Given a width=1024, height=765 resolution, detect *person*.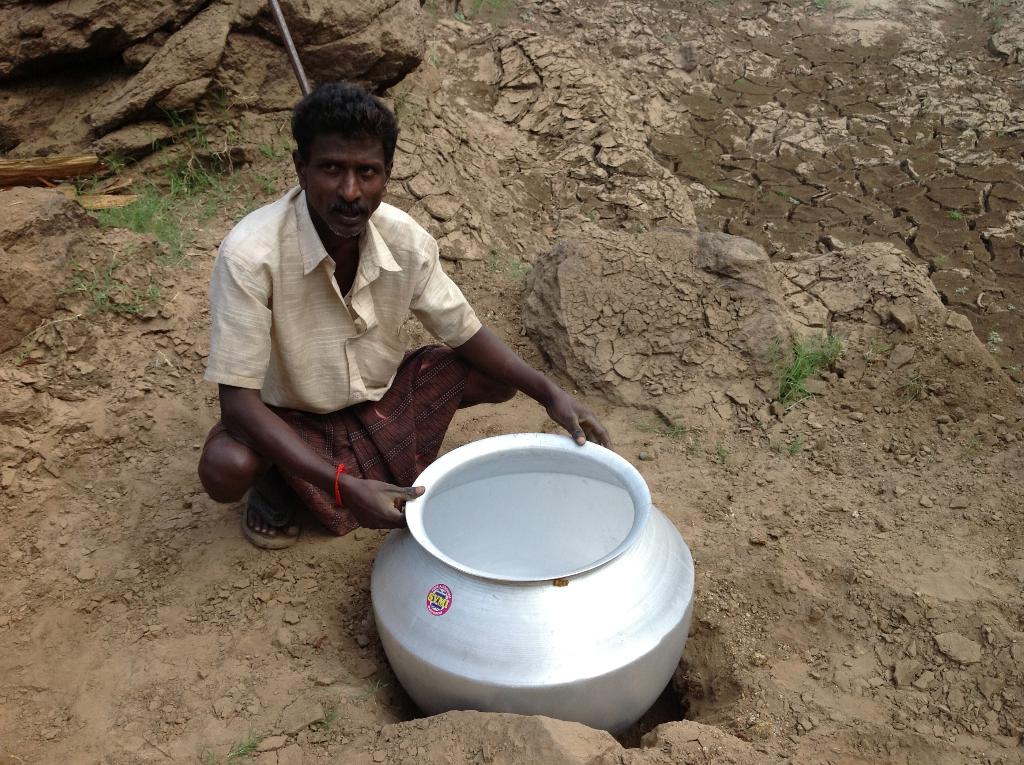
<region>211, 75, 538, 599</region>.
